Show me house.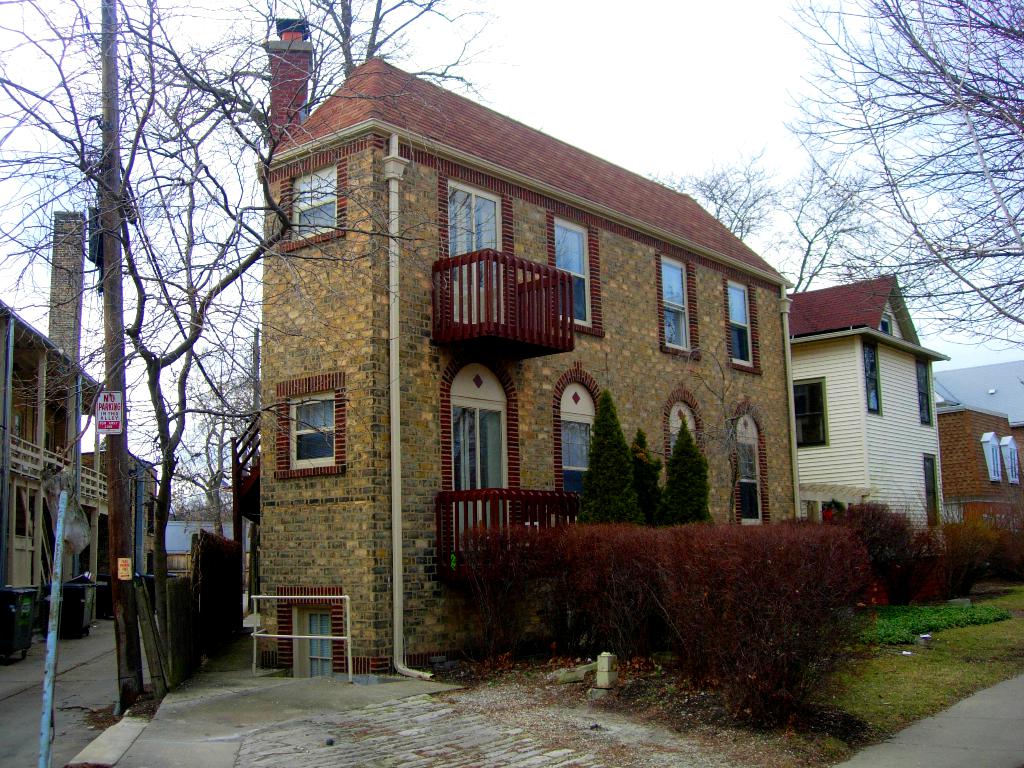
house is here: 0/304/115/651.
